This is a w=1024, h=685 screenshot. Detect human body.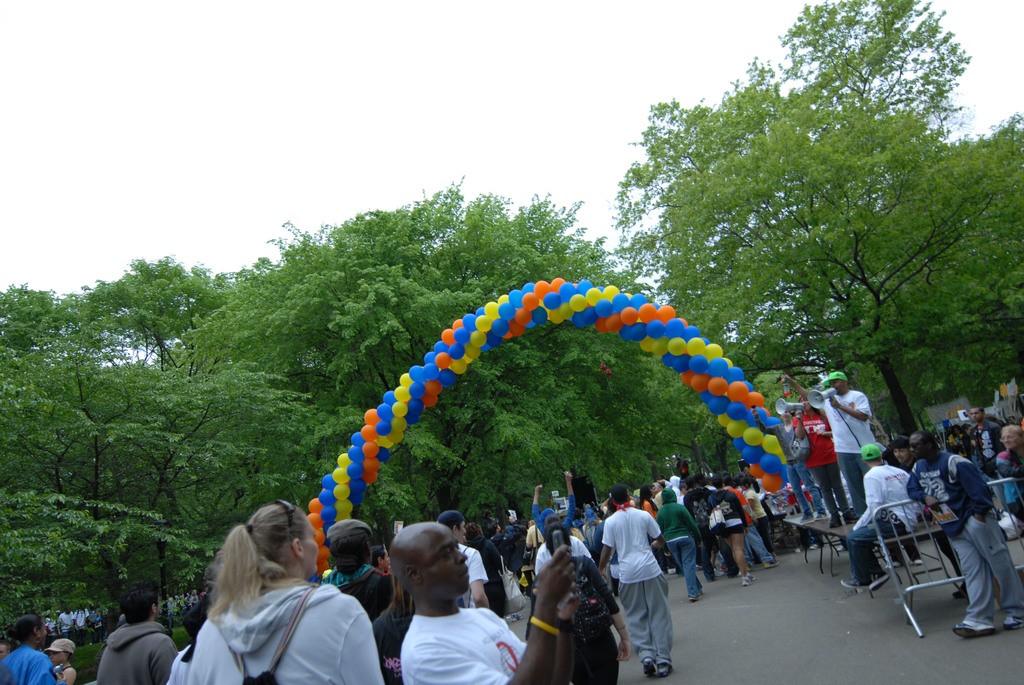
box(44, 637, 73, 681).
